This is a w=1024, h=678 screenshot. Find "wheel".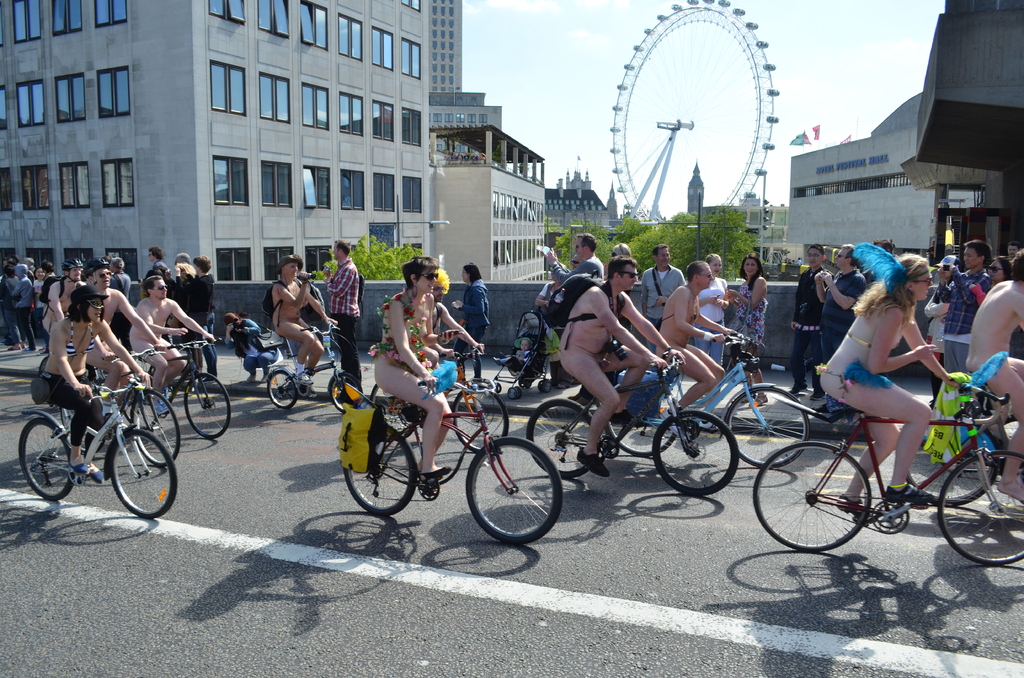
Bounding box: 491:382:500:393.
